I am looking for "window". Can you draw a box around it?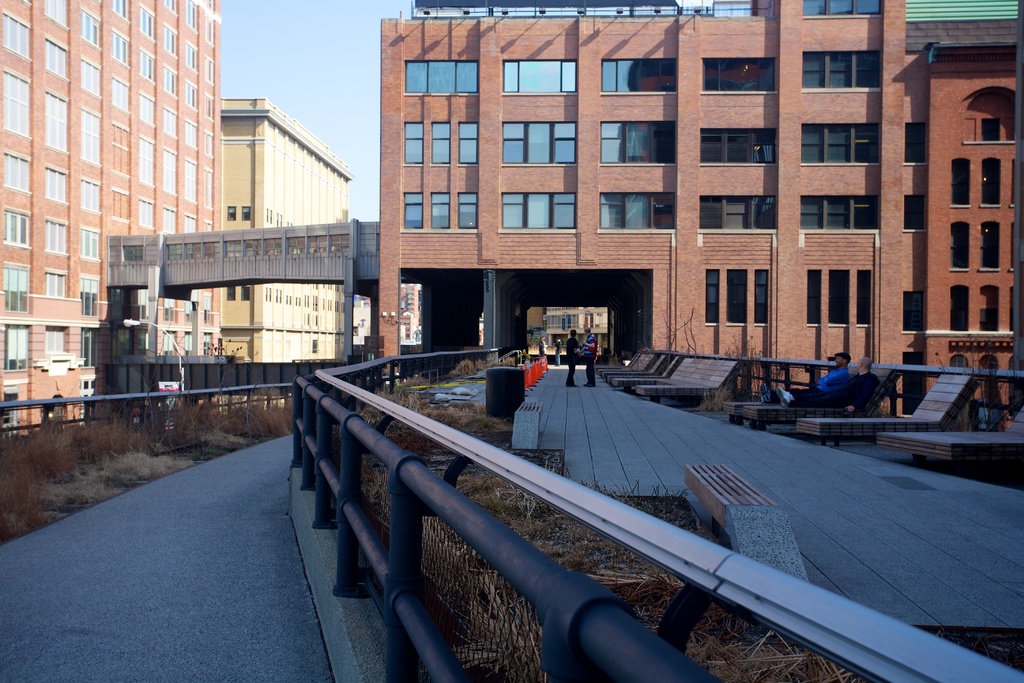
Sure, the bounding box is rect(184, 212, 198, 233).
